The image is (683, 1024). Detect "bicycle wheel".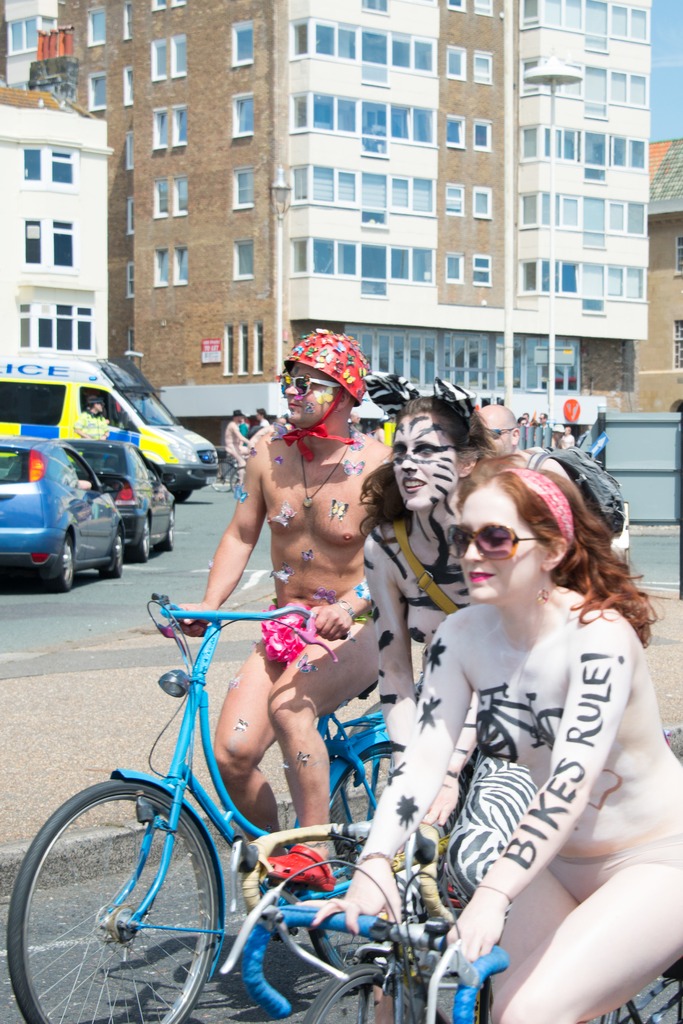
Detection: [300,962,430,1023].
